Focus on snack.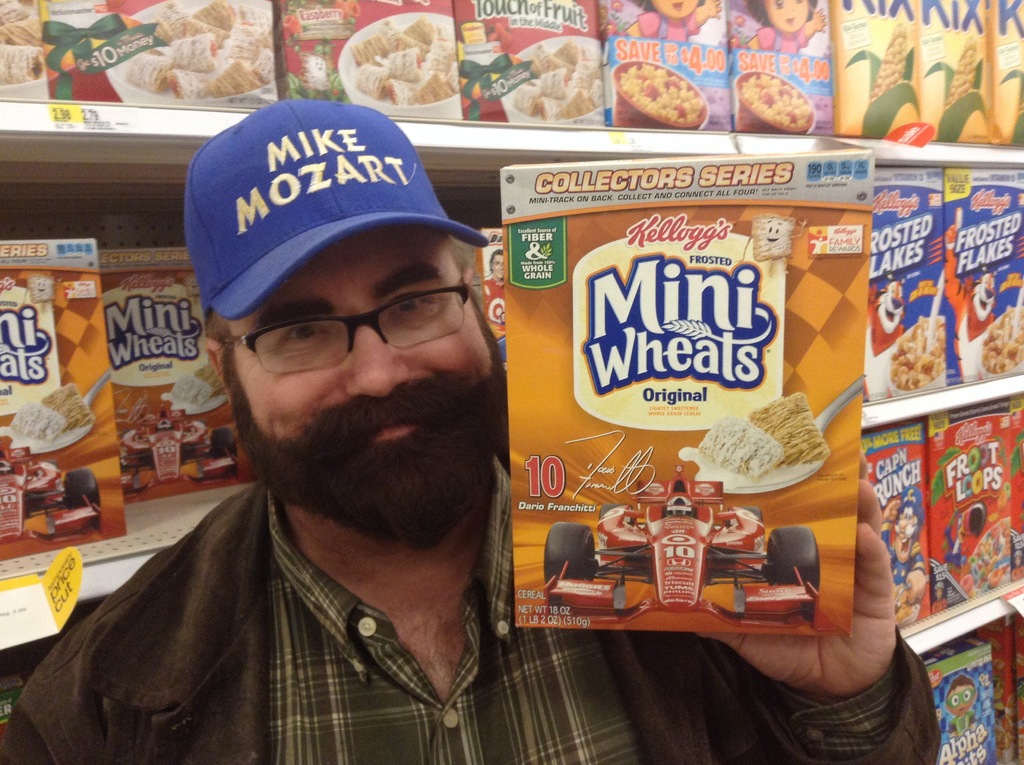
Focused at <region>117, 0, 278, 106</region>.
